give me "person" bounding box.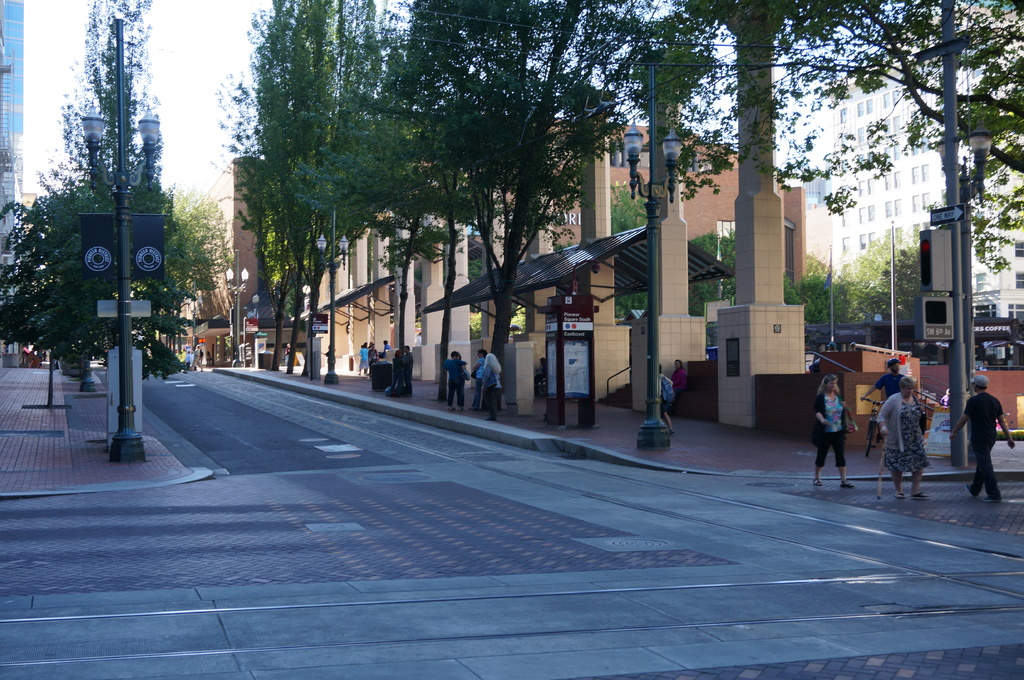
(left=822, top=363, right=867, bottom=491).
